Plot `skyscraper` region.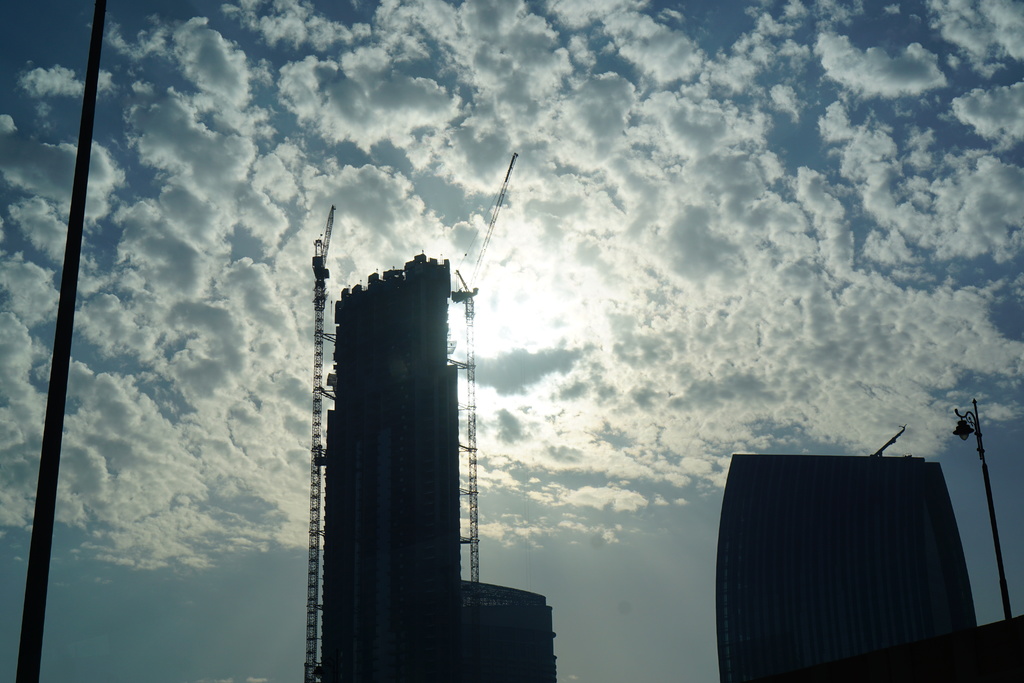
Plotted at (x1=710, y1=416, x2=974, y2=680).
